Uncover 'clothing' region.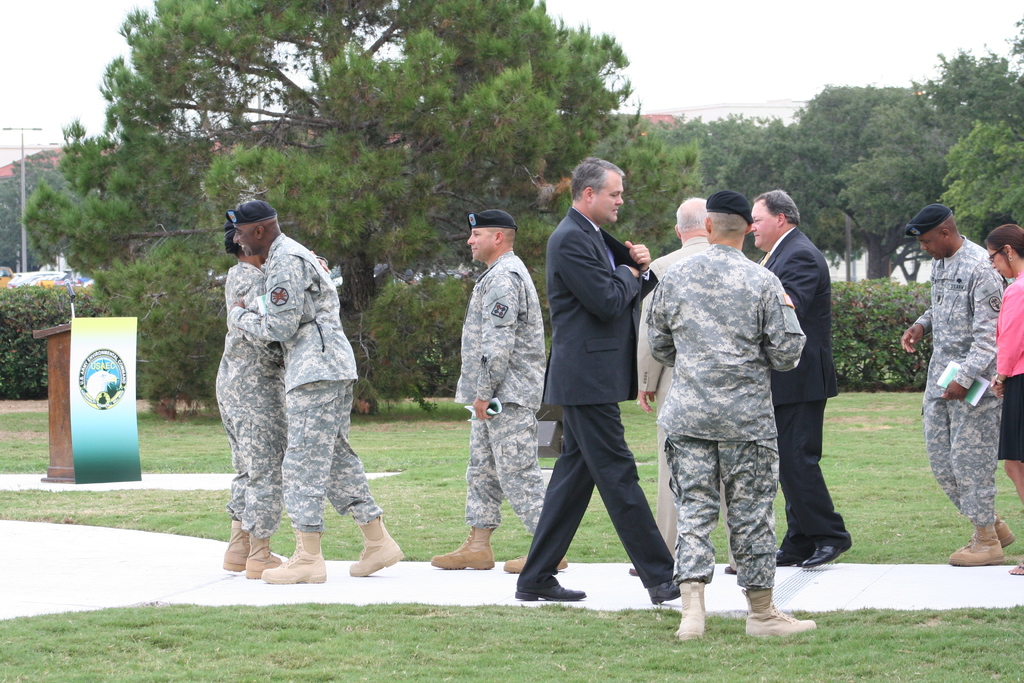
Uncovered: Rect(440, 229, 553, 523).
